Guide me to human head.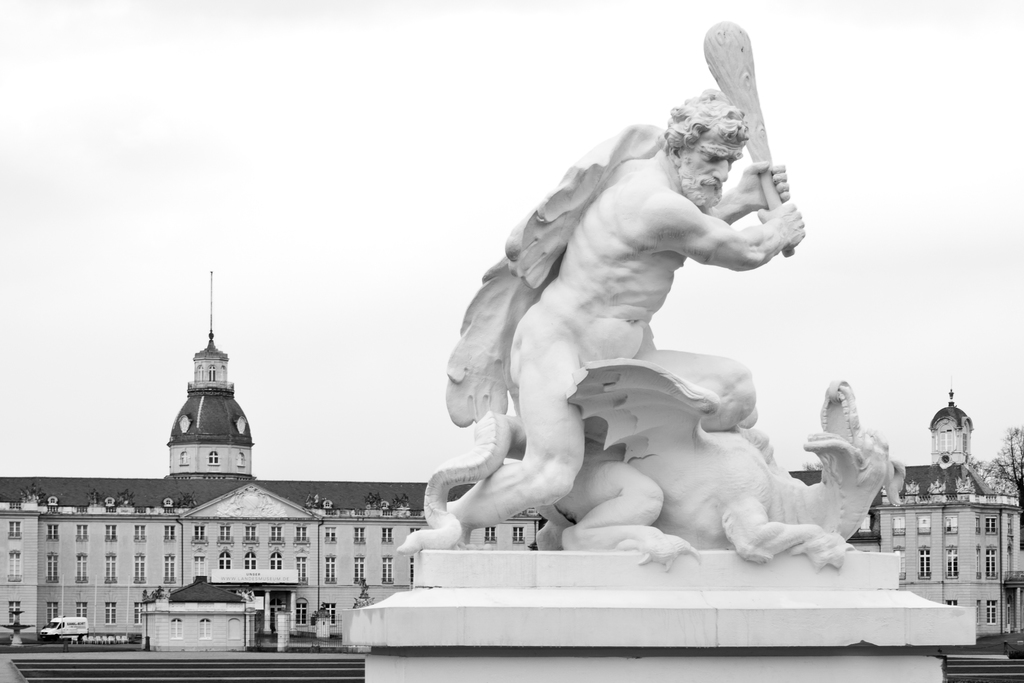
Guidance: bbox=[676, 78, 758, 193].
